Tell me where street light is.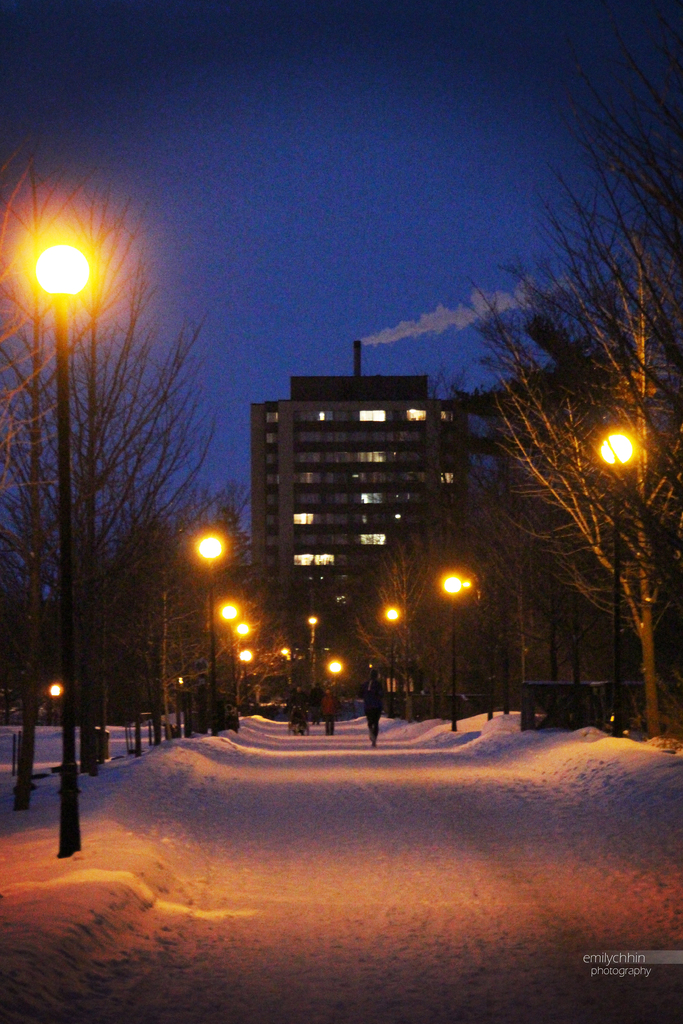
street light is at detection(590, 421, 682, 617).
